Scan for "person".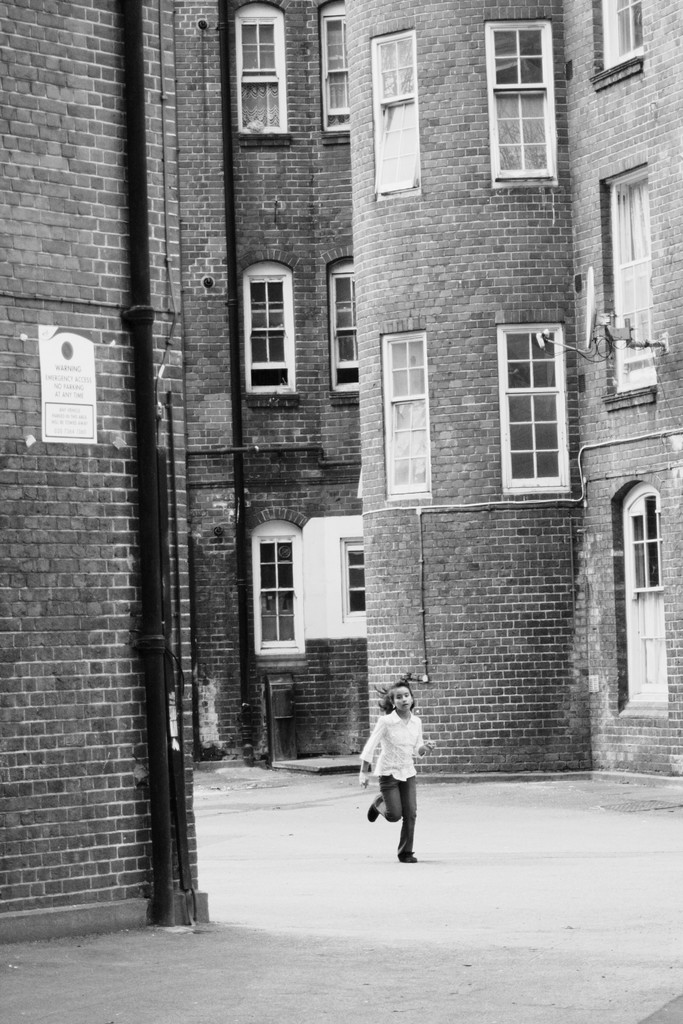
Scan result: (x1=368, y1=669, x2=438, y2=872).
